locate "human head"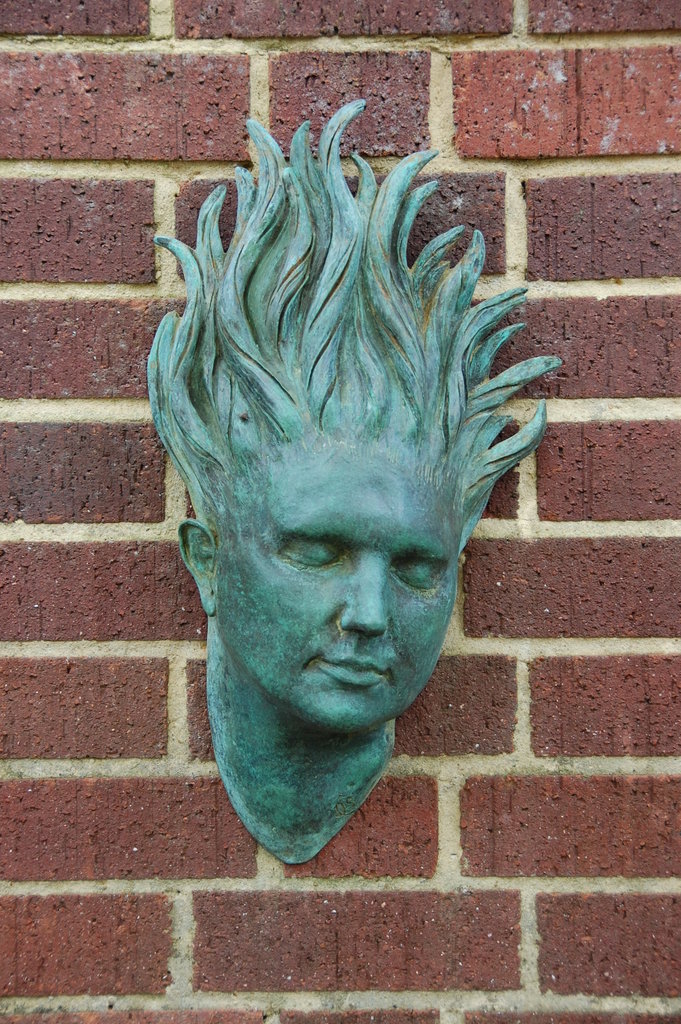
[149, 97, 565, 852]
